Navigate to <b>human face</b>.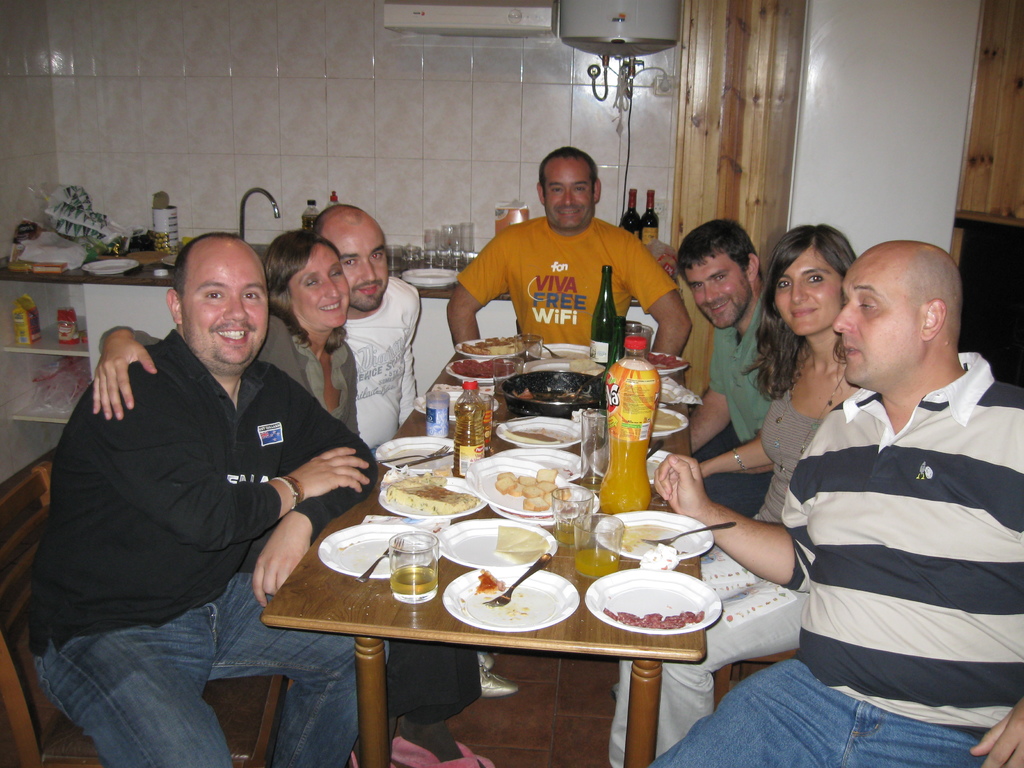
Navigation target: left=773, top=250, right=844, bottom=335.
